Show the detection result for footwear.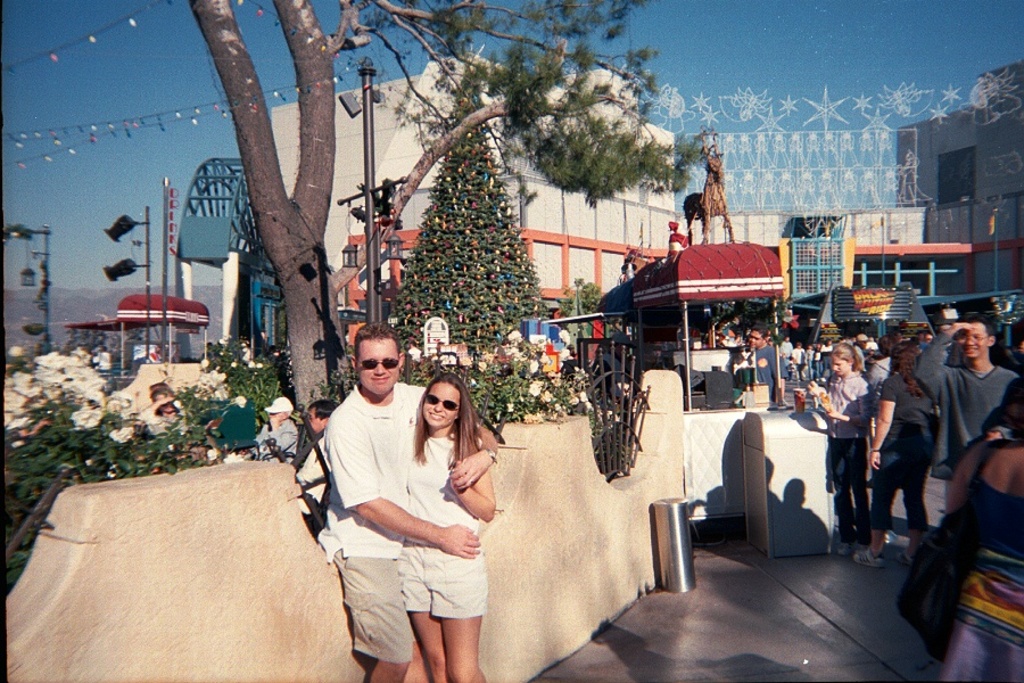
893/552/911/566.
